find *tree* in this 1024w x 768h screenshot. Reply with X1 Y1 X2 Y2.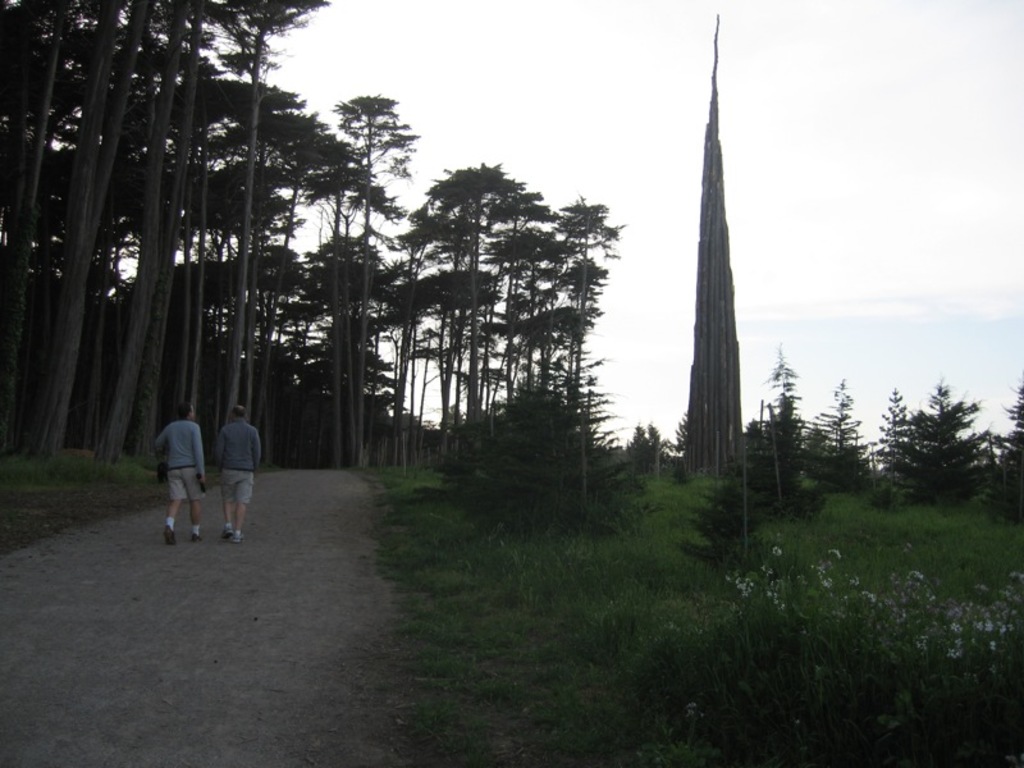
873 385 922 498.
